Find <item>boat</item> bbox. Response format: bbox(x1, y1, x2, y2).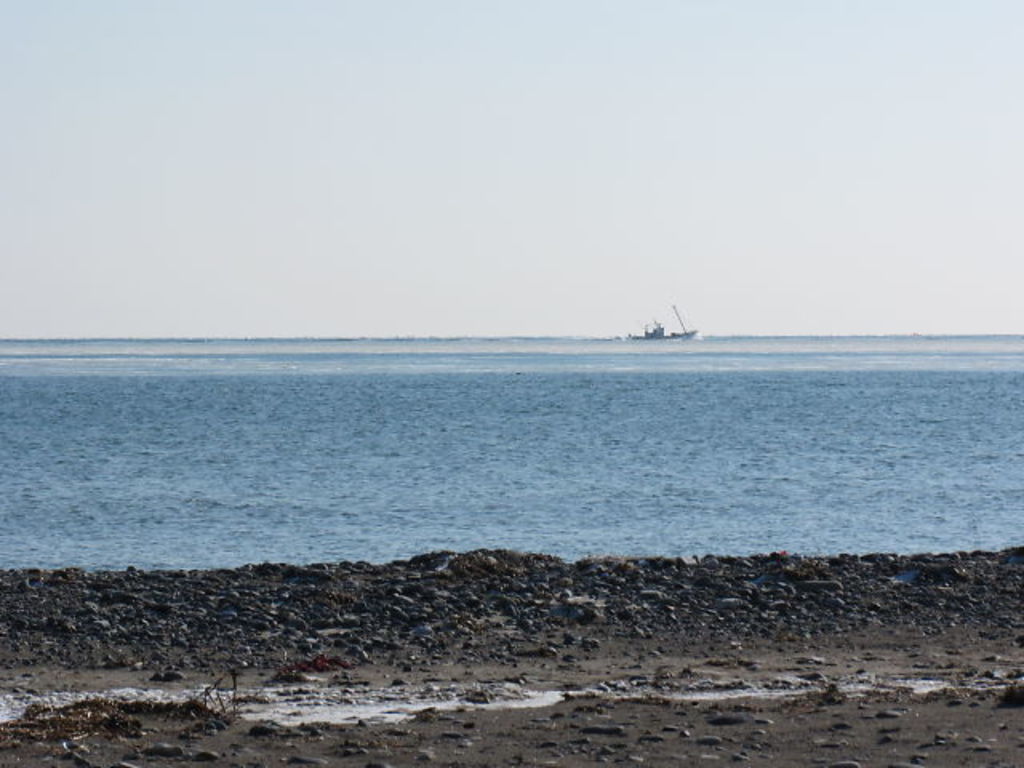
bbox(634, 296, 704, 342).
